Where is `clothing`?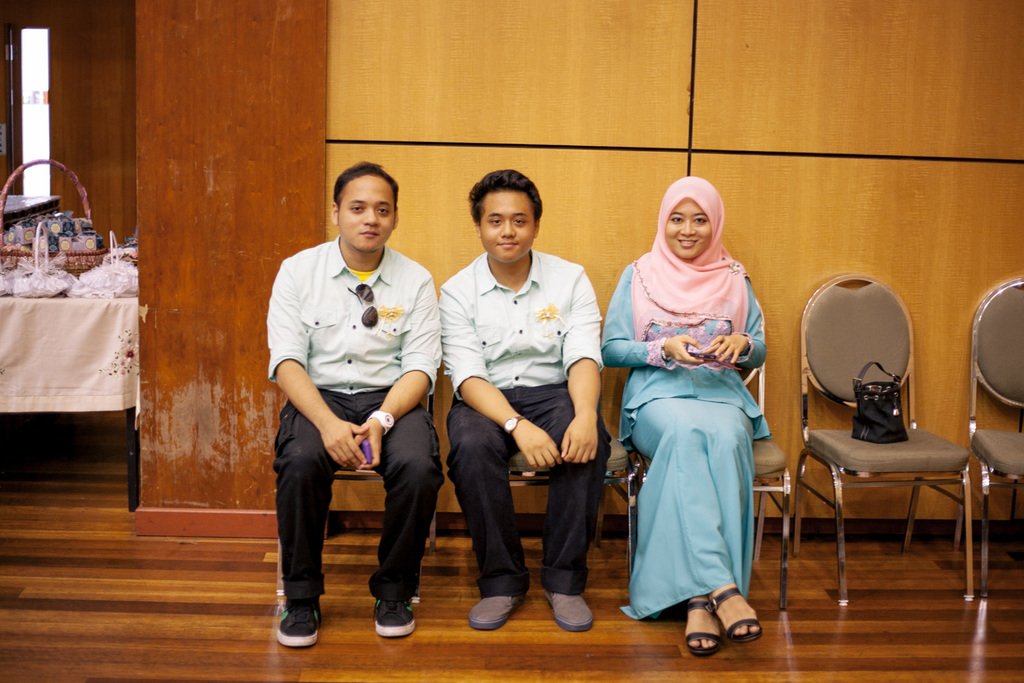
<box>432,251,606,400</box>.
